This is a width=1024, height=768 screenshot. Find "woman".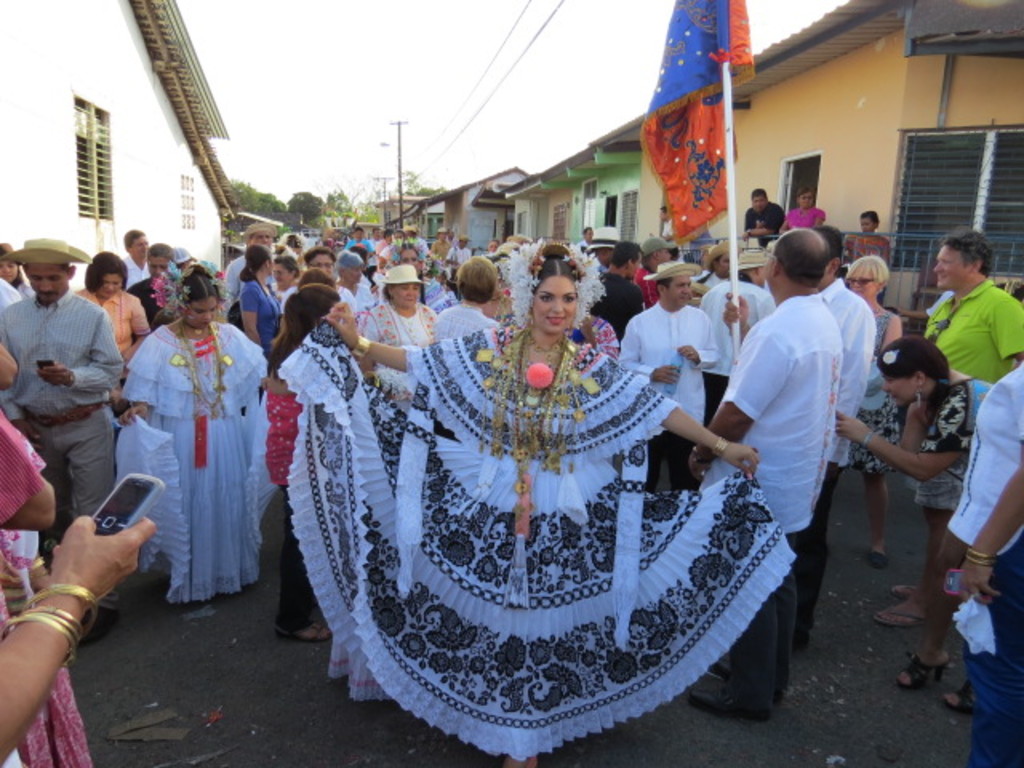
Bounding box: BBox(362, 264, 442, 349).
